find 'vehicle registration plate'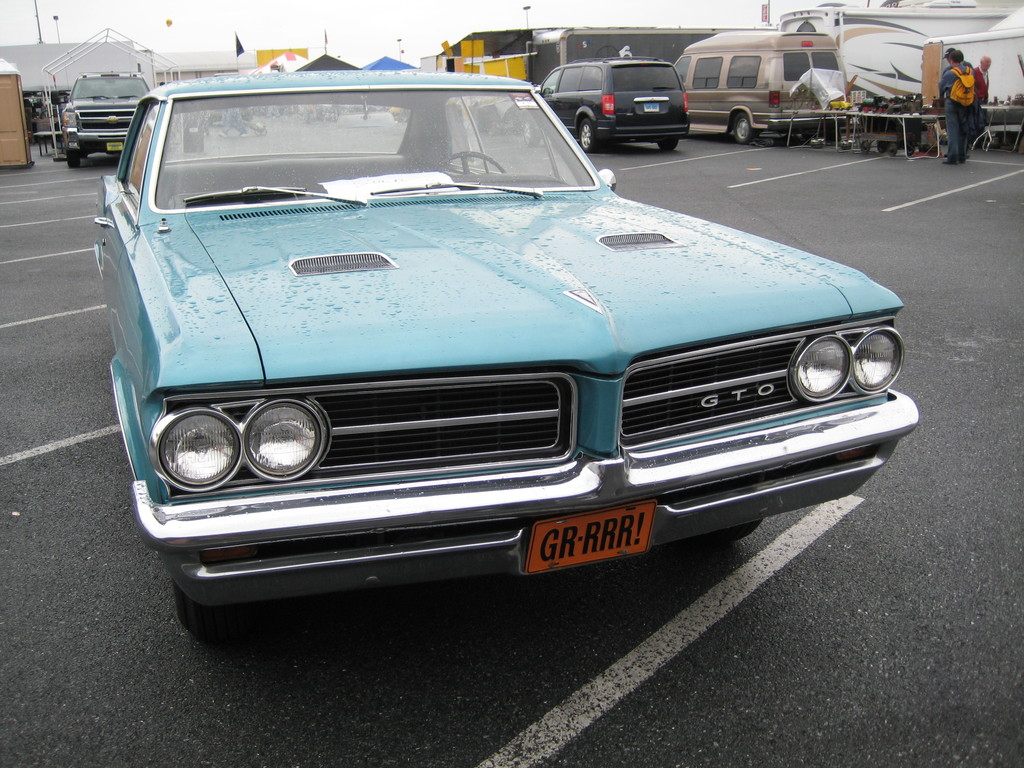
<box>534,520,653,579</box>
